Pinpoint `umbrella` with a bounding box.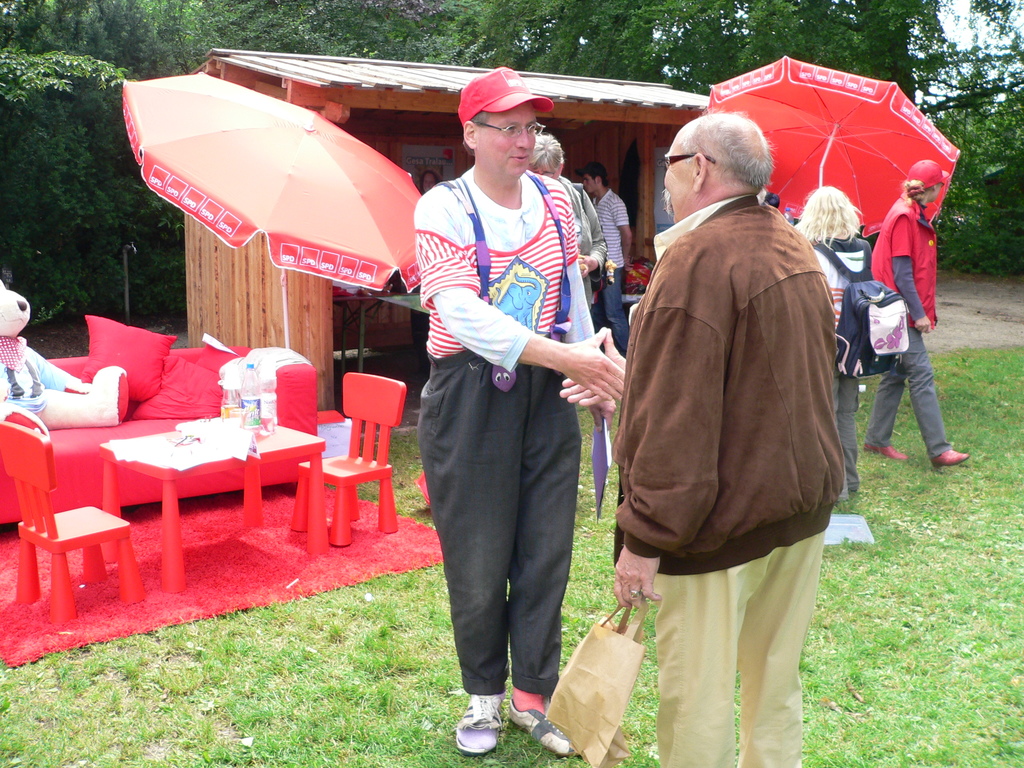
(708,56,964,237).
